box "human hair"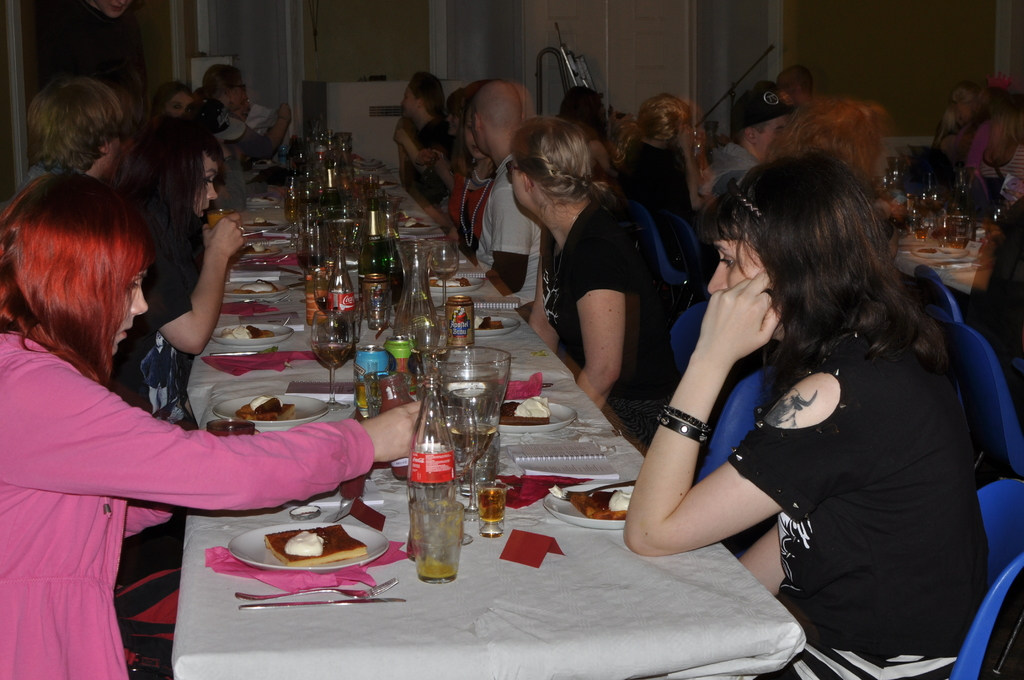
{"x1": 617, "y1": 90, "x2": 693, "y2": 163}
